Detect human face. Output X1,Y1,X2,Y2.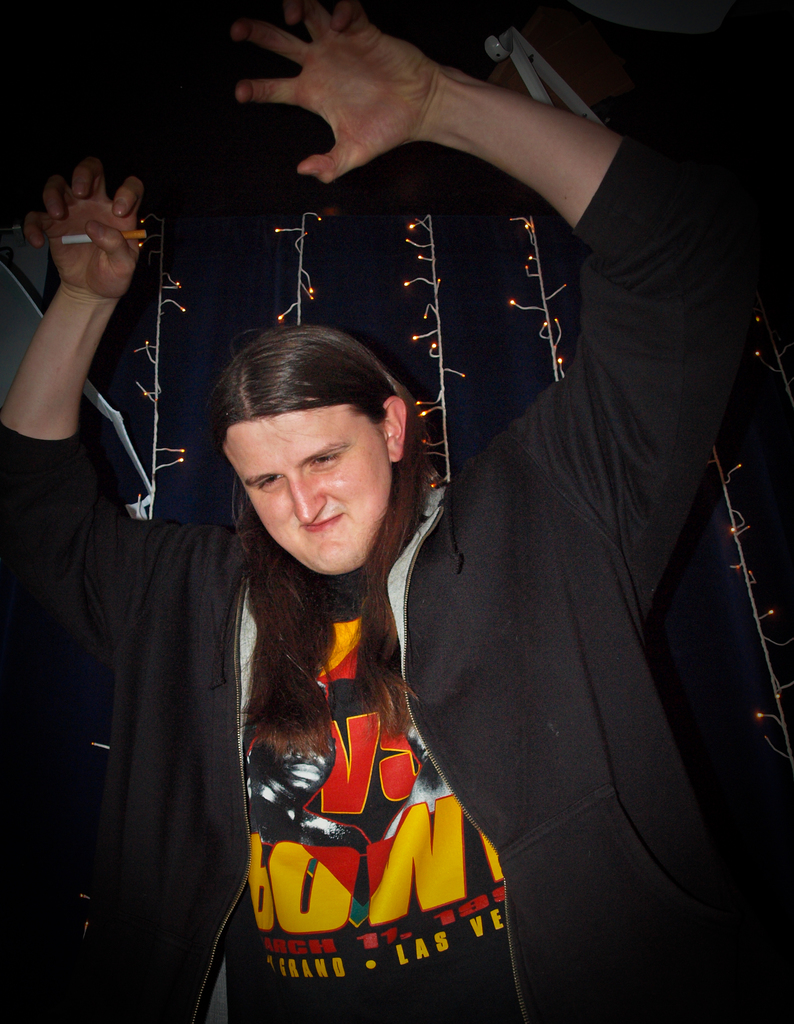
223,414,389,575.
